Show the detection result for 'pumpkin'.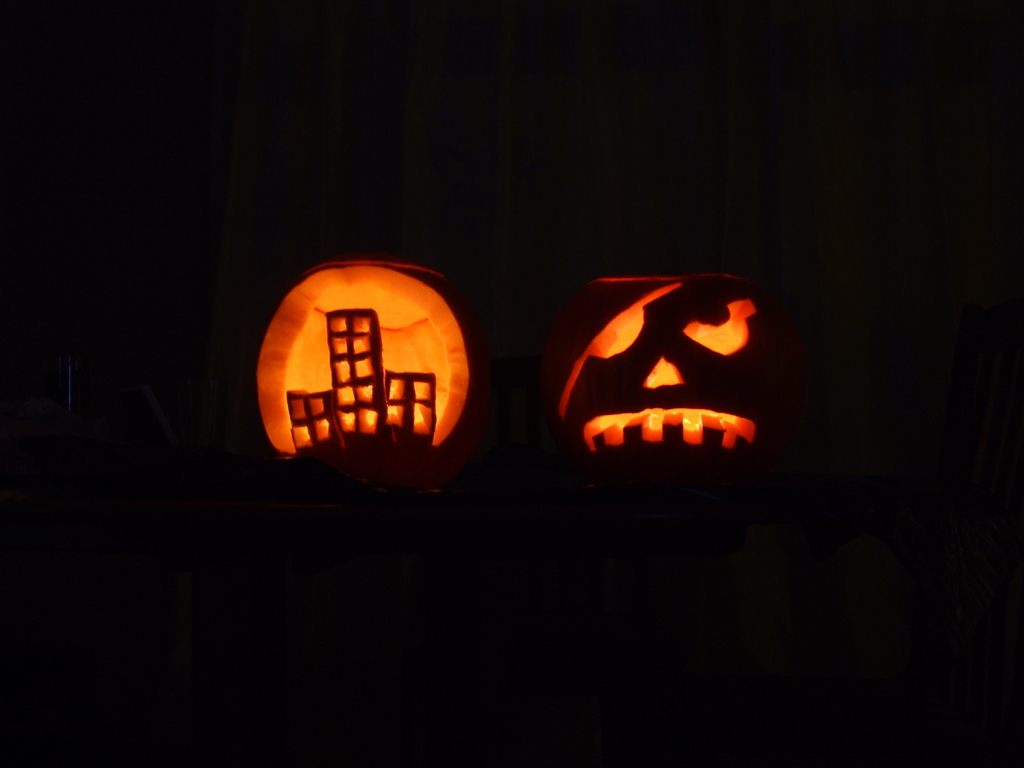
[left=248, top=252, right=518, bottom=468].
